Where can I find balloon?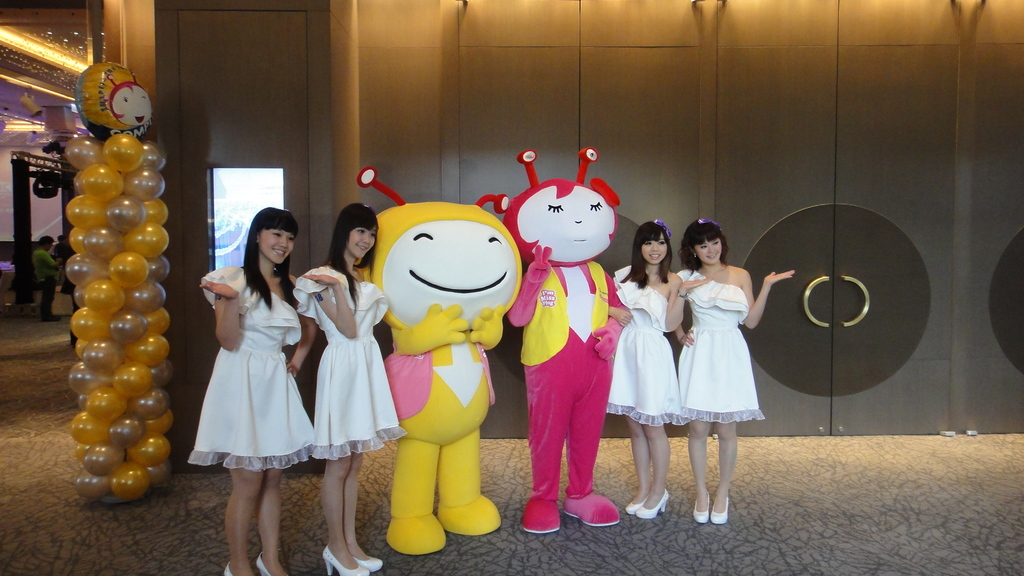
You can find it at 106,415,143,452.
